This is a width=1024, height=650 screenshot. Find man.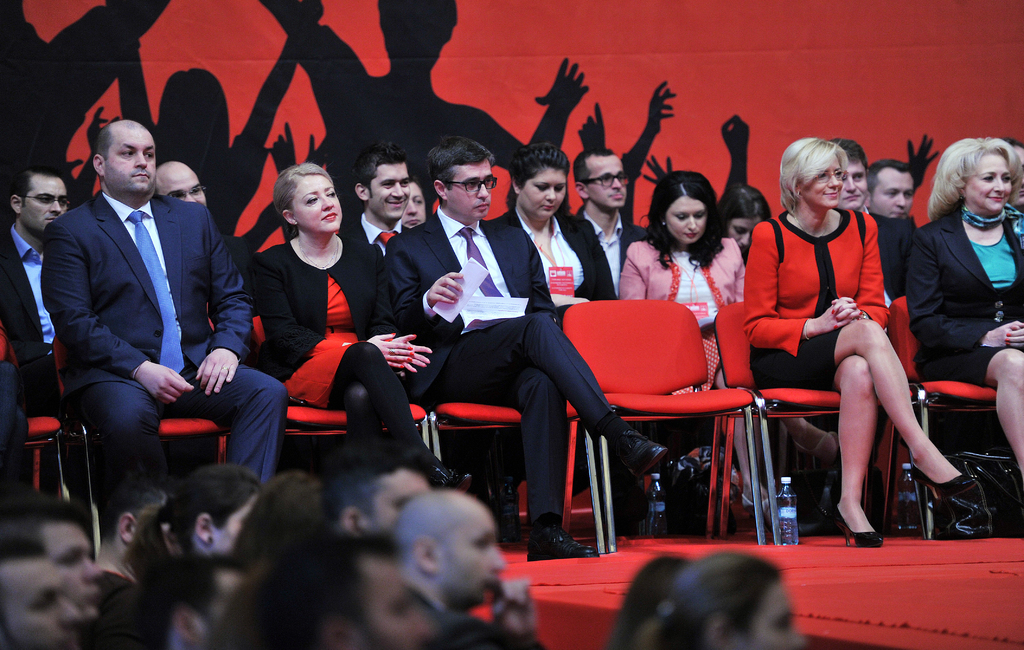
Bounding box: (556,138,658,294).
